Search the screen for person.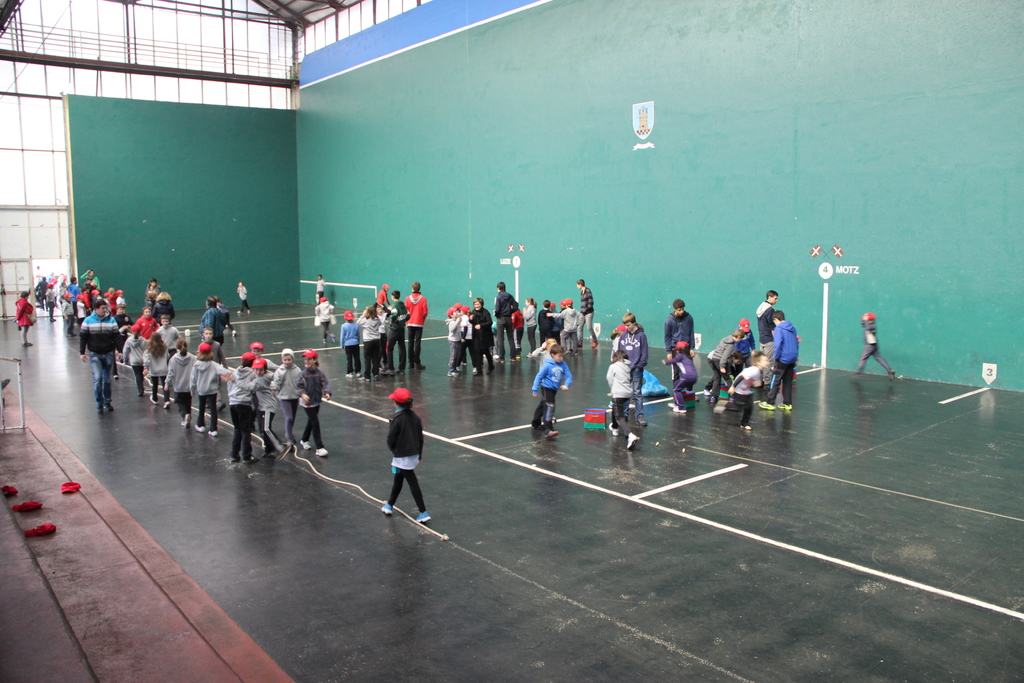
Found at Rect(490, 274, 520, 364).
